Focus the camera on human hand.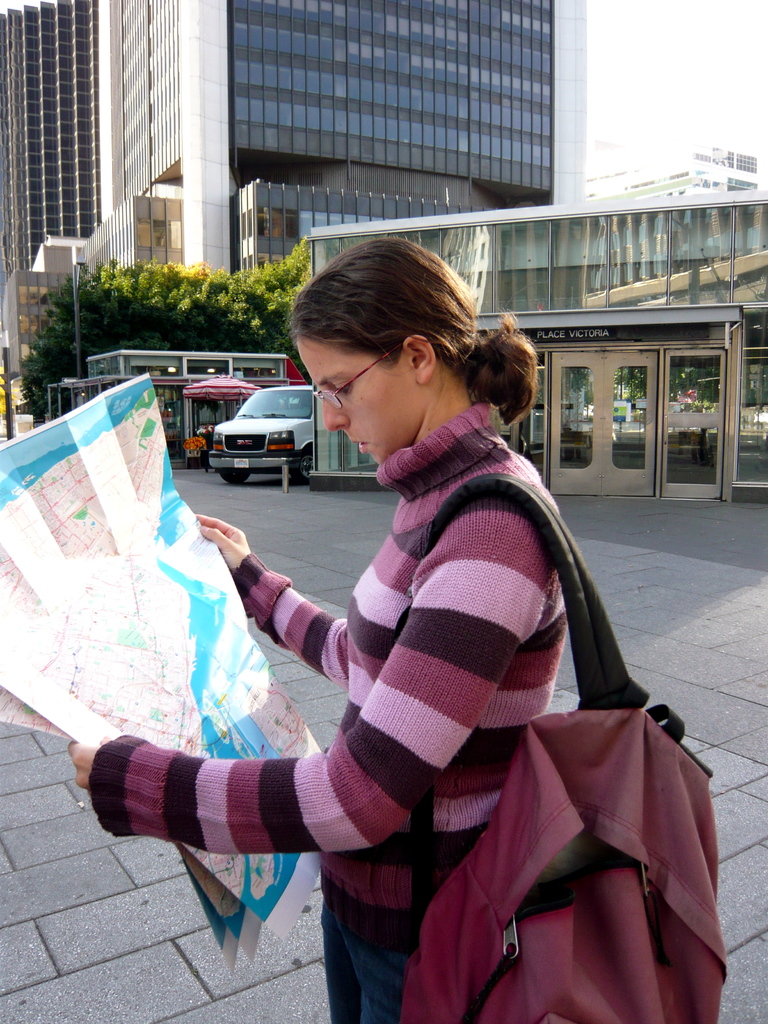
Focus region: <box>191,508,250,570</box>.
